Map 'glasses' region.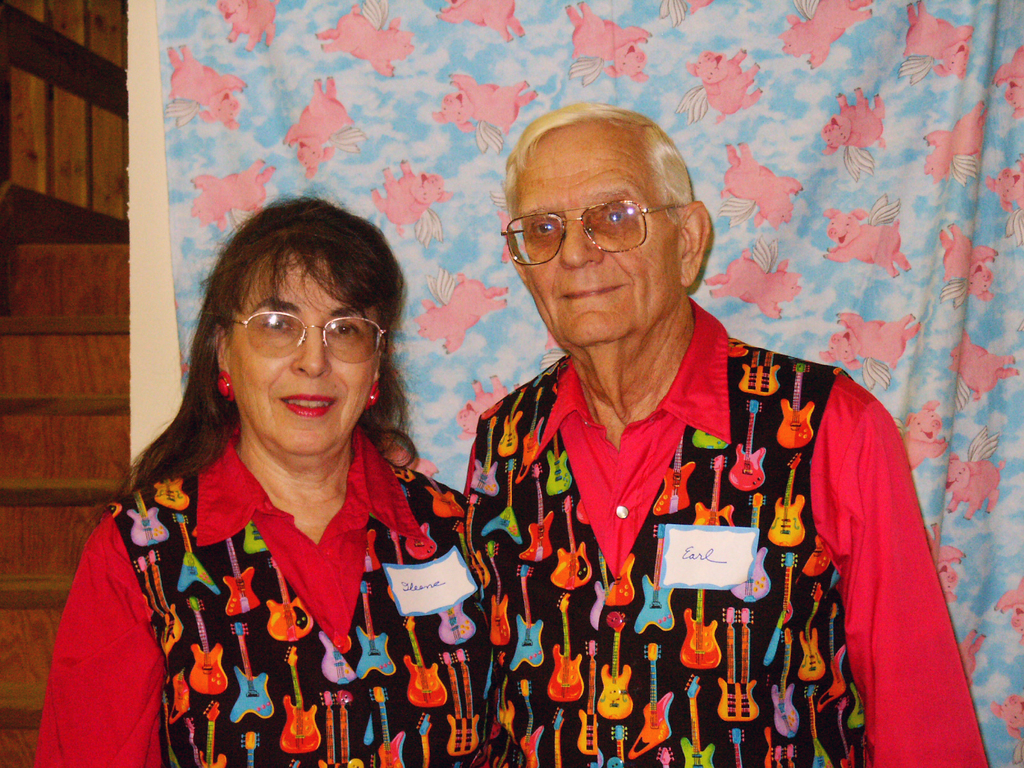
Mapped to BBox(217, 305, 404, 367).
